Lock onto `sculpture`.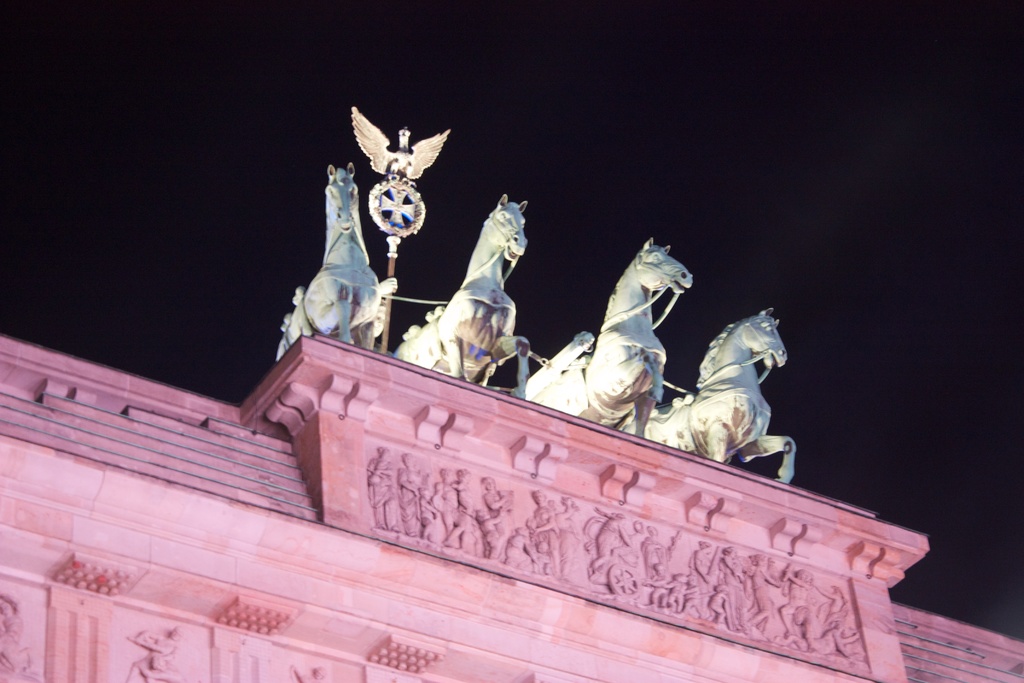
Locked: locate(279, 112, 799, 481).
